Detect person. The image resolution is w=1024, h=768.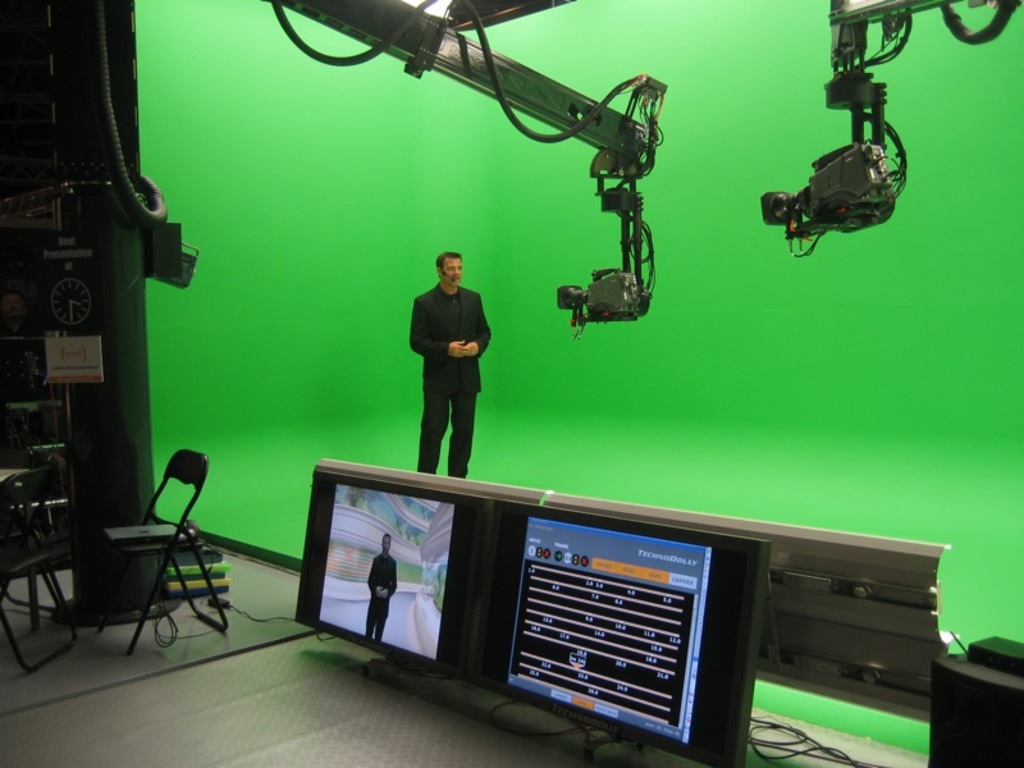
BBox(361, 531, 401, 640).
